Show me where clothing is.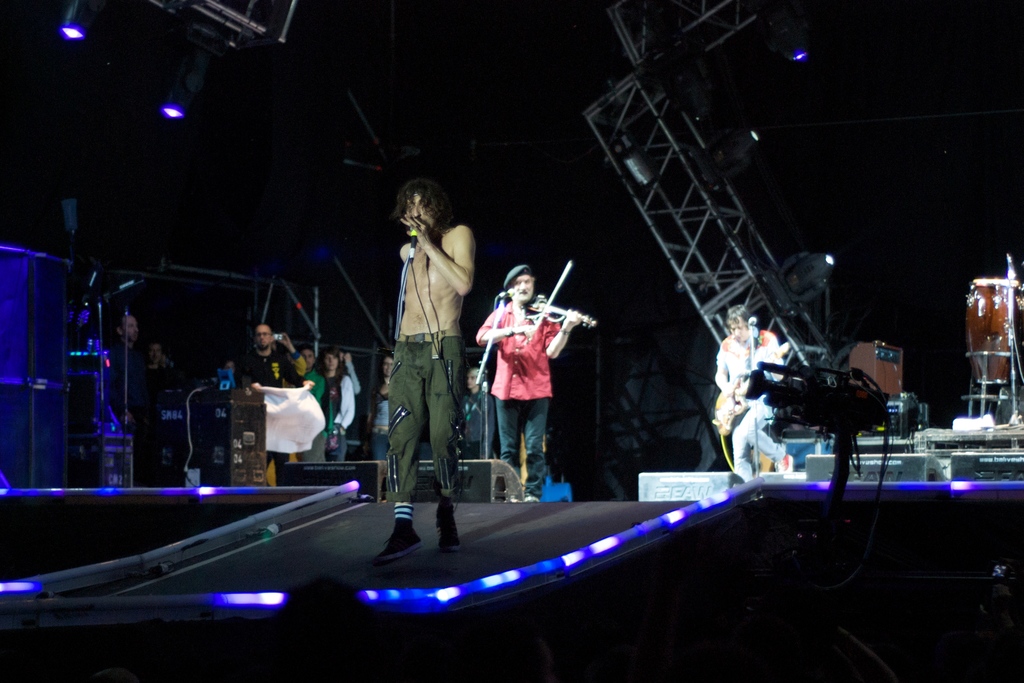
clothing is at BBox(297, 357, 317, 449).
